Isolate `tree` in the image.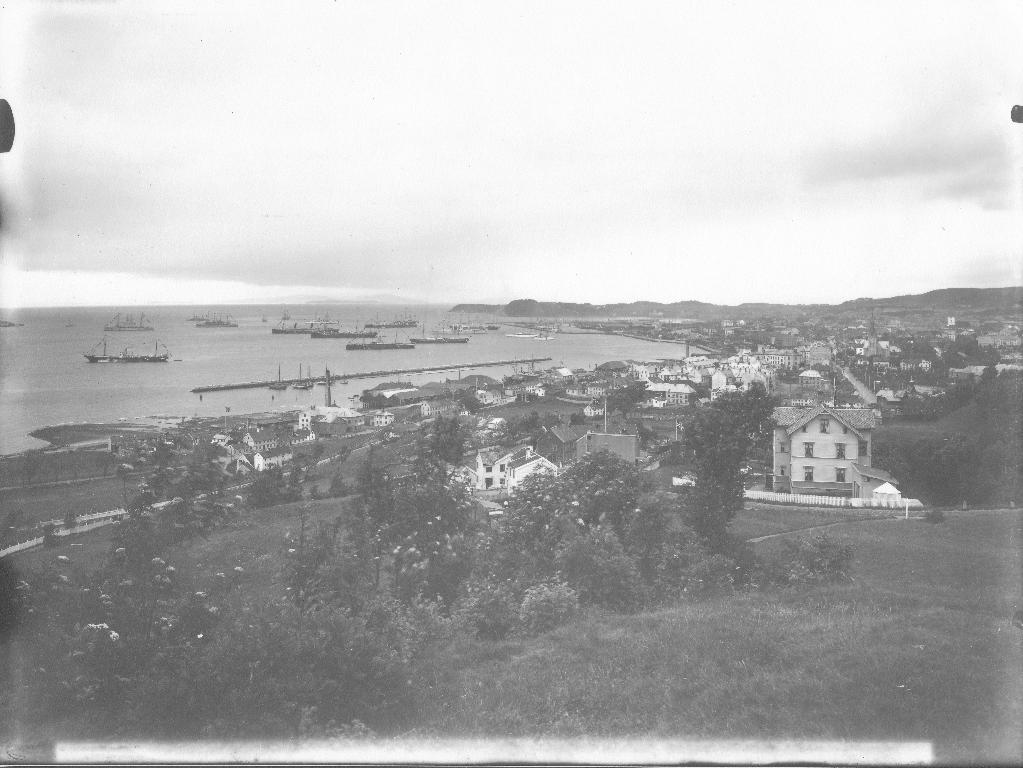
Isolated region: bbox=(853, 332, 1008, 370).
